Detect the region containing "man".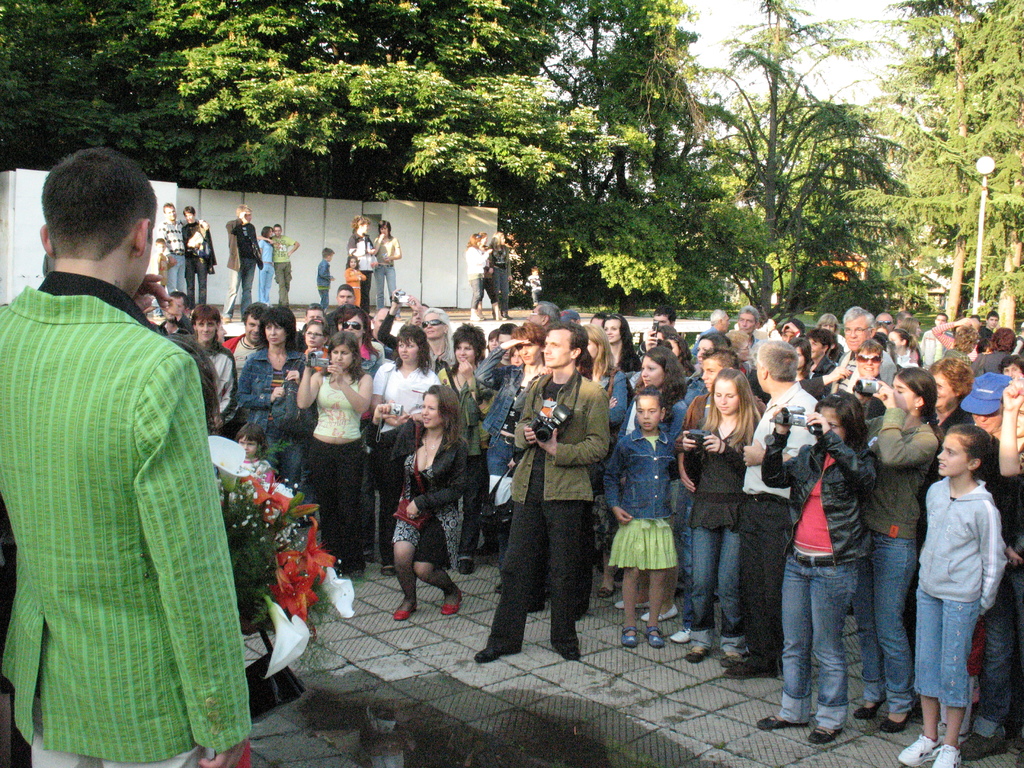
left=721, top=339, right=829, bottom=682.
